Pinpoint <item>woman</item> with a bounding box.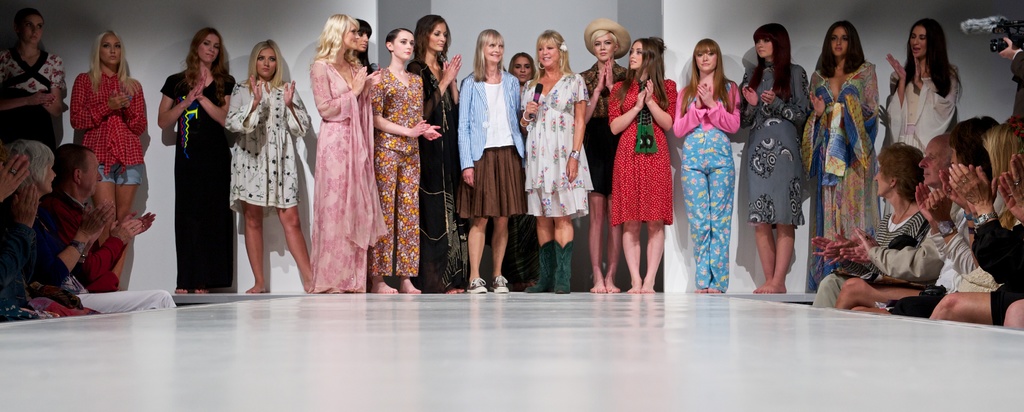
(0, 8, 65, 166).
